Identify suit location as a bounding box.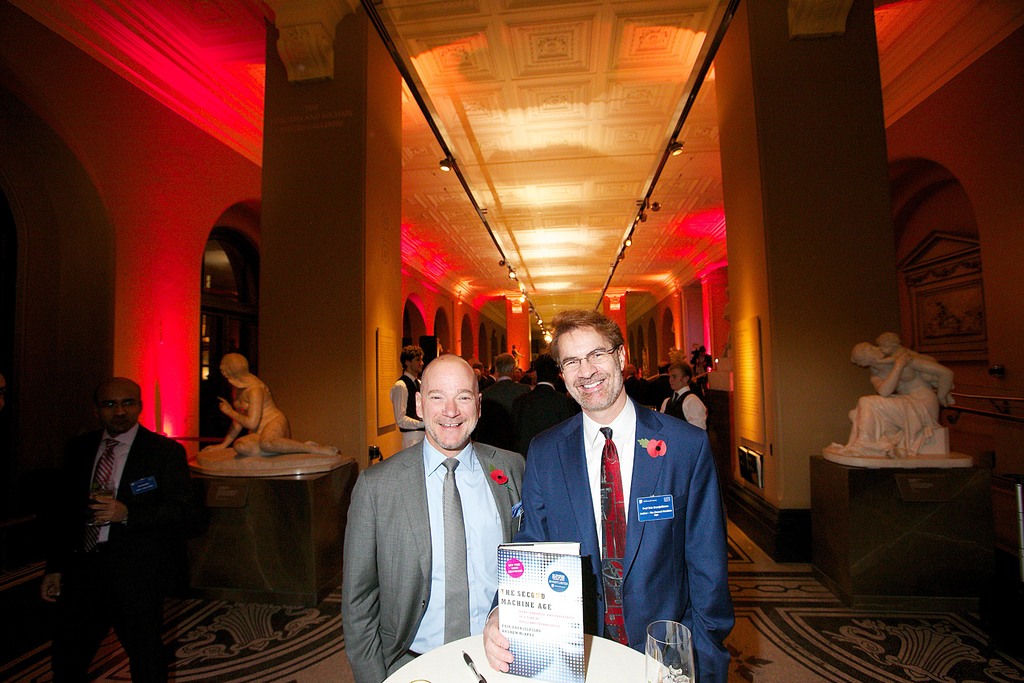
{"x1": 523, "y1": 393, "x2": 734, "y2": 682}.
